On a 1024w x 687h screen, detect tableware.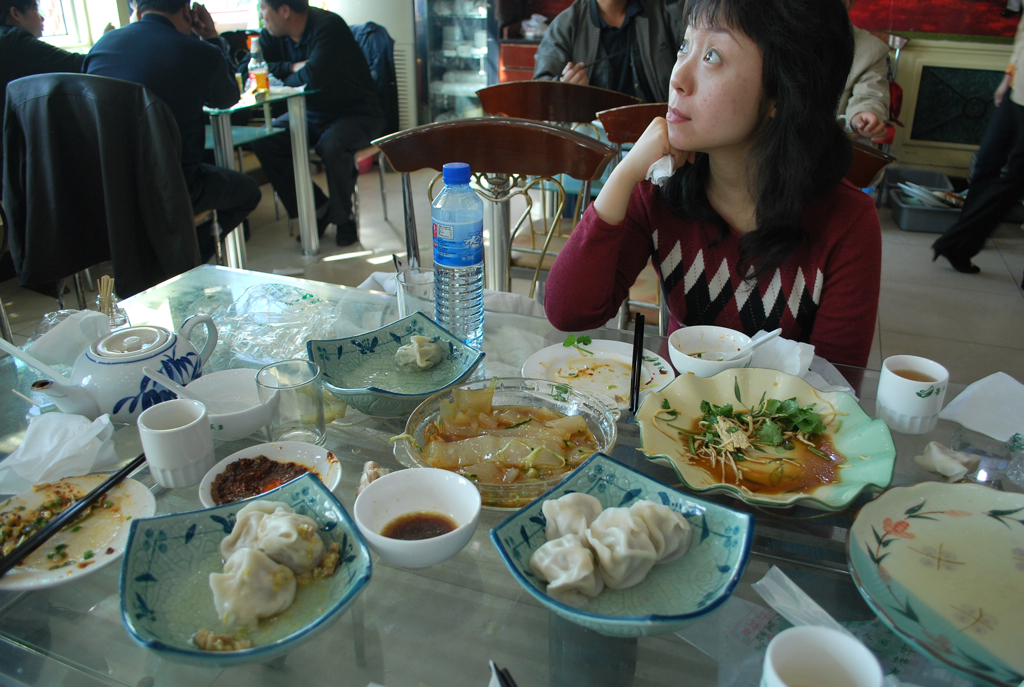
<box>661,322,765,379</box>.
